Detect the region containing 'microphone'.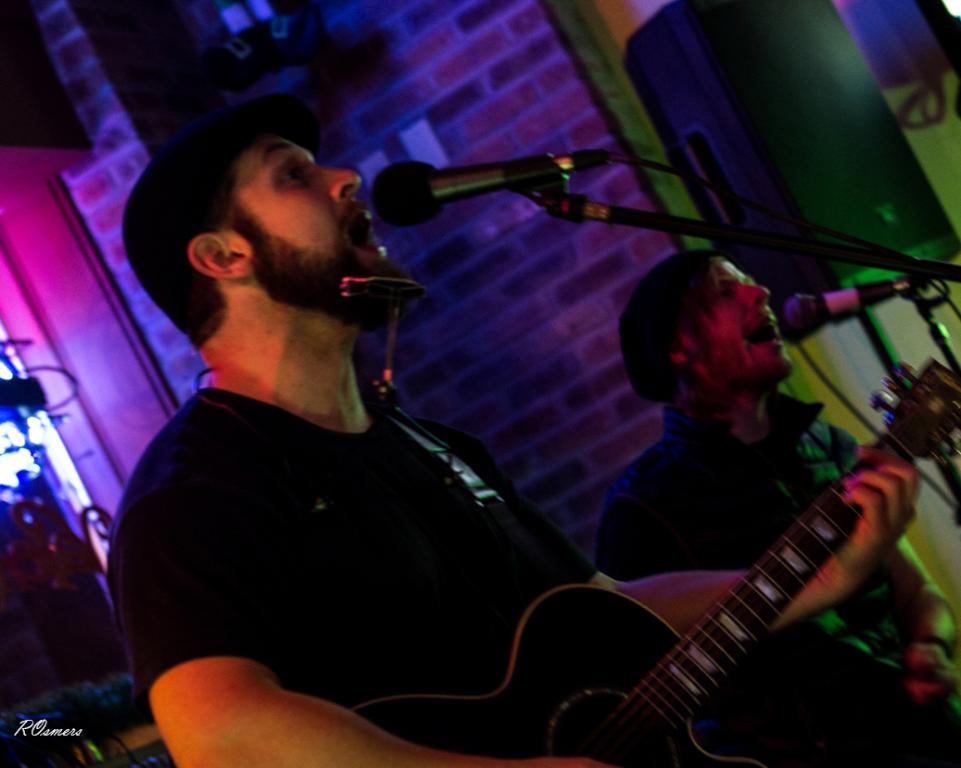
x1=788, y1=271, x2=924, y2=324.
